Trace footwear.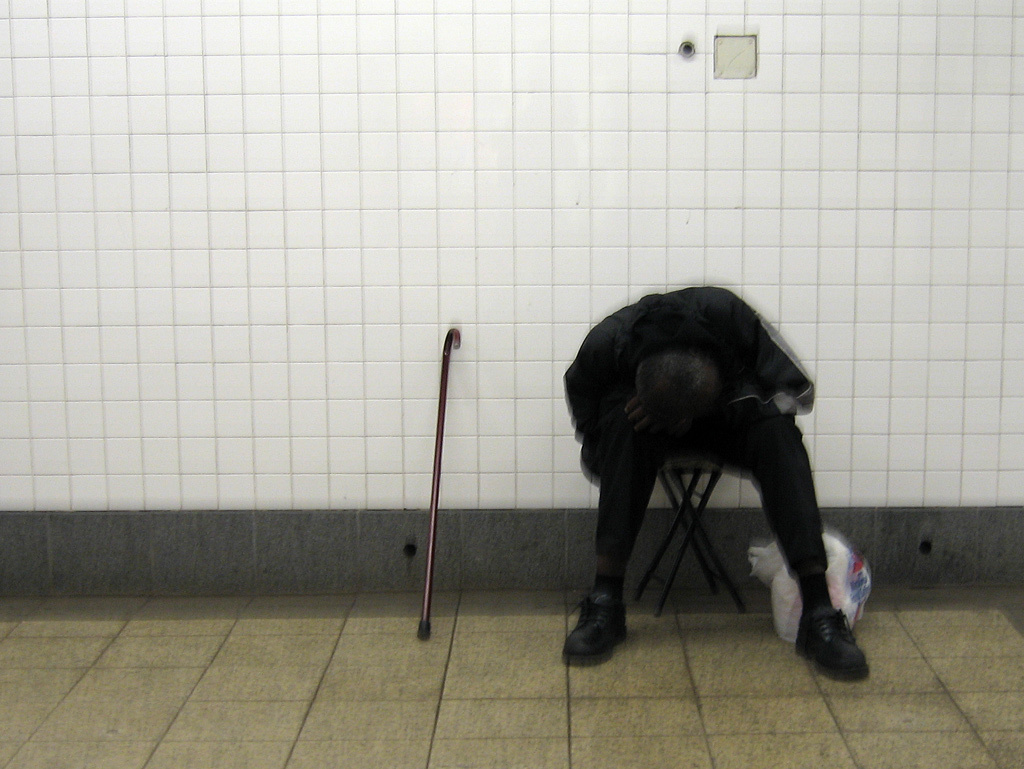
Traced to (left=790, top=588, right=867, bottom=687).
